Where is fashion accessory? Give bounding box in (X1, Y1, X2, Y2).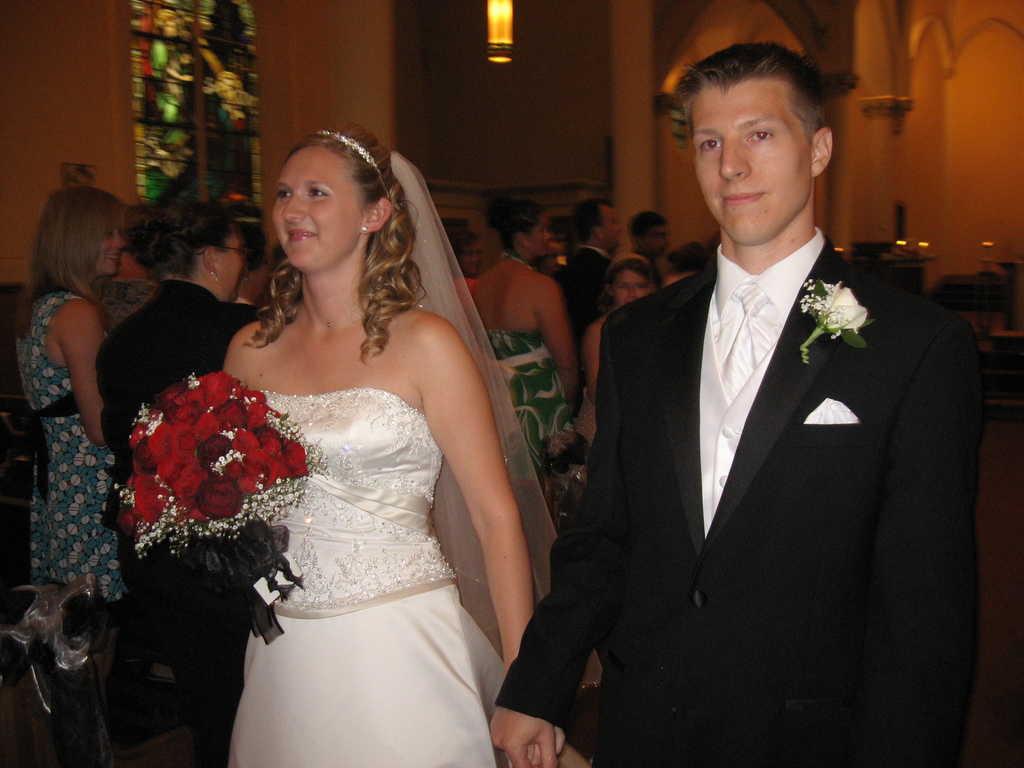
(209, 269, 221, 282).
